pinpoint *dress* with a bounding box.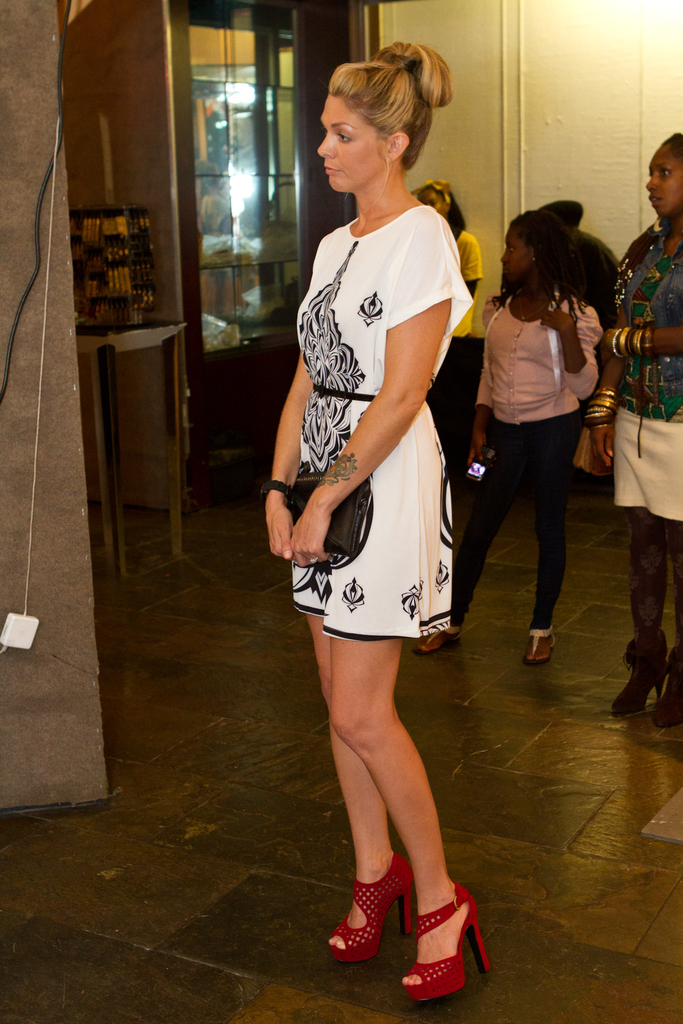
(left=293, top=205, right=475, bottom=643).
